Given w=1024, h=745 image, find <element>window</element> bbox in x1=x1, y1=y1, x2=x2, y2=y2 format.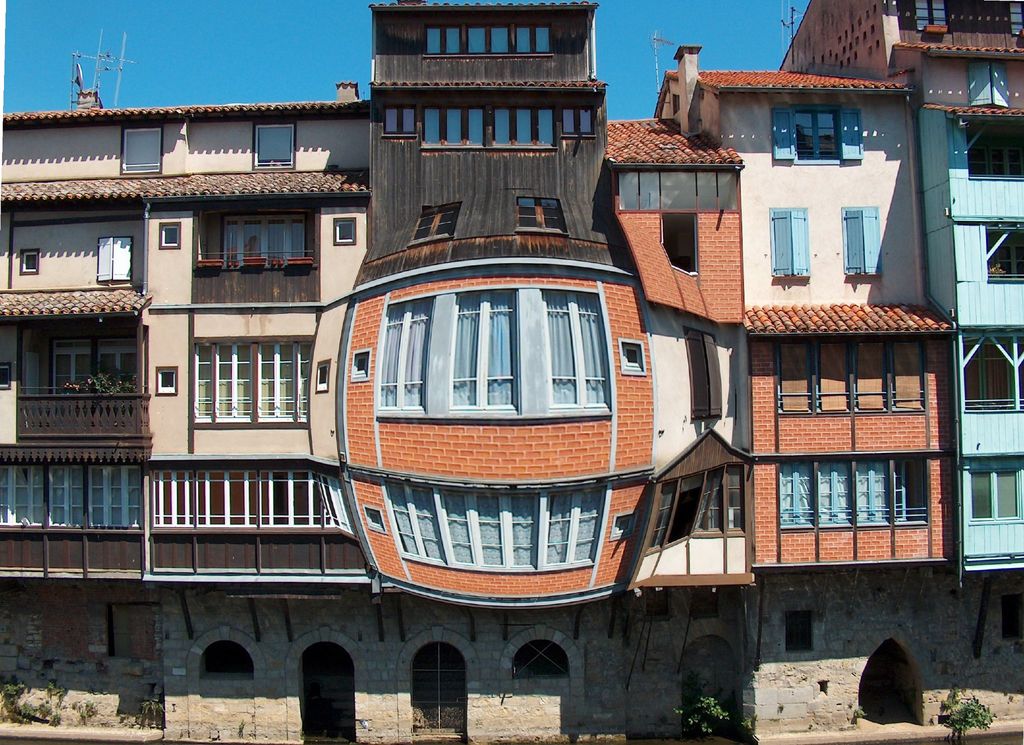
x1=611, y1=508, x2=641, y2=541.
